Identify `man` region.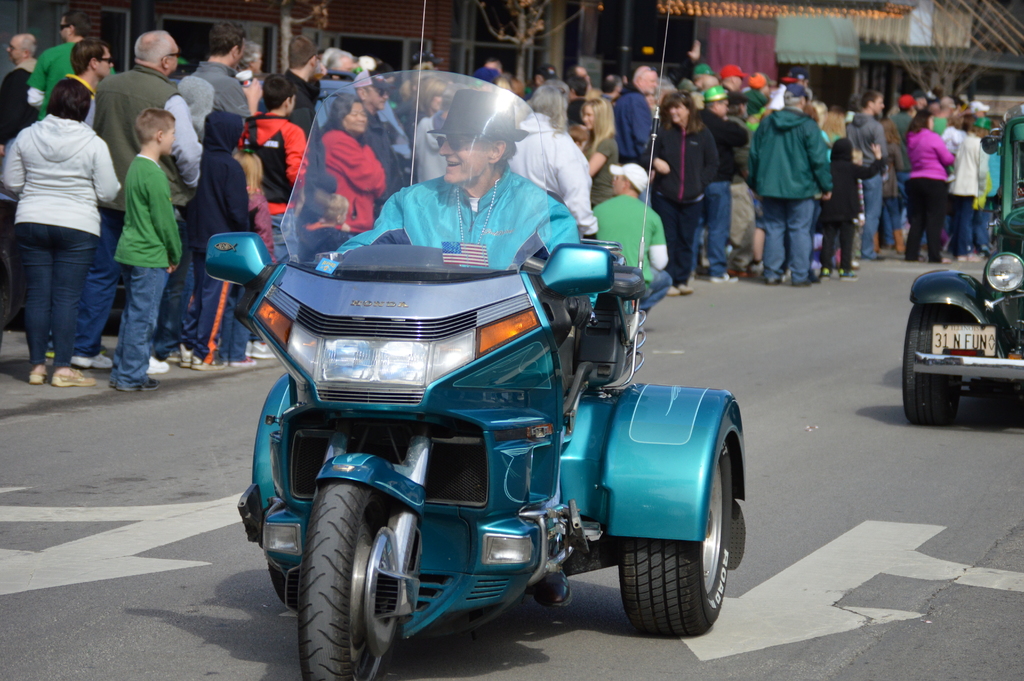
Region: pyautogui.locateOnScreen(888, 94, 931, 252).
